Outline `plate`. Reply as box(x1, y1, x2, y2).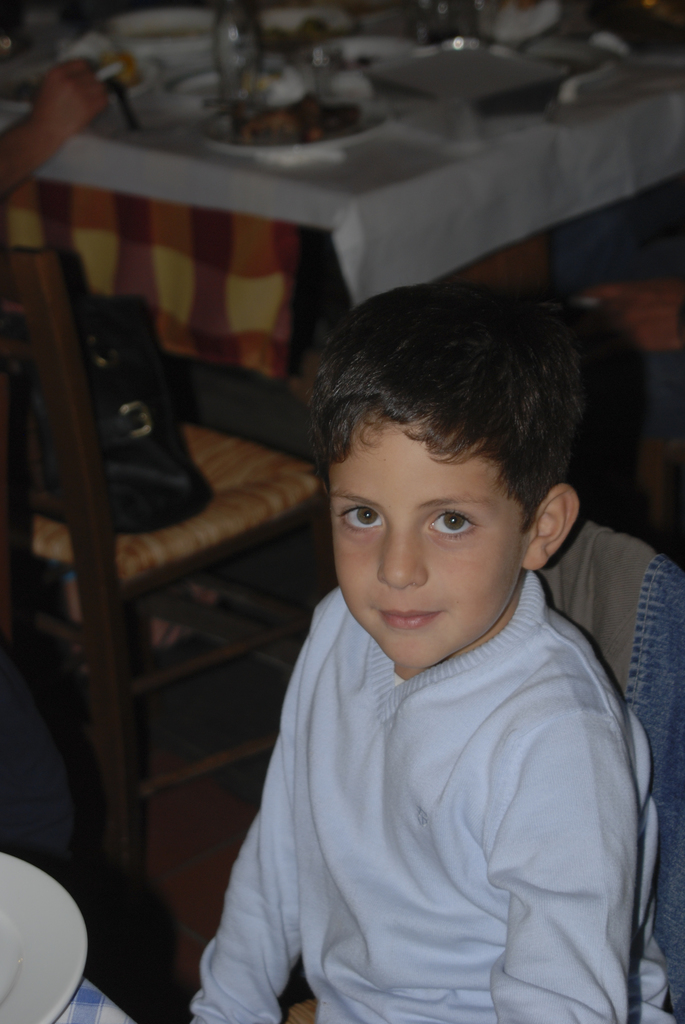
box(103, 8, 227, 57).
